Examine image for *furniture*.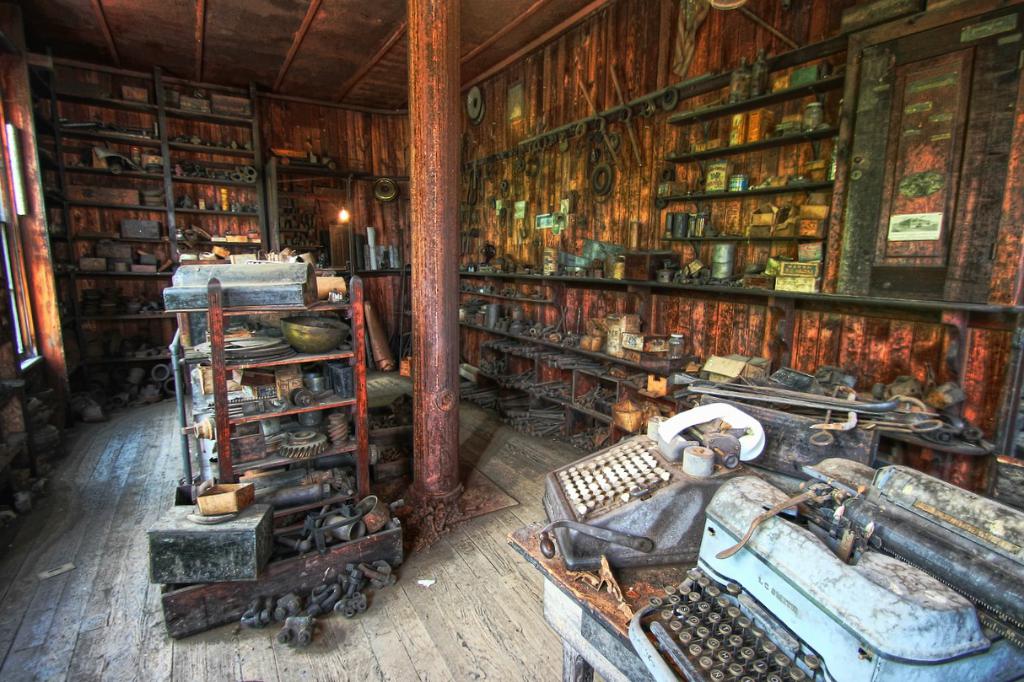
Examination result: (left=504, top=519, right=697, bottom=681).
